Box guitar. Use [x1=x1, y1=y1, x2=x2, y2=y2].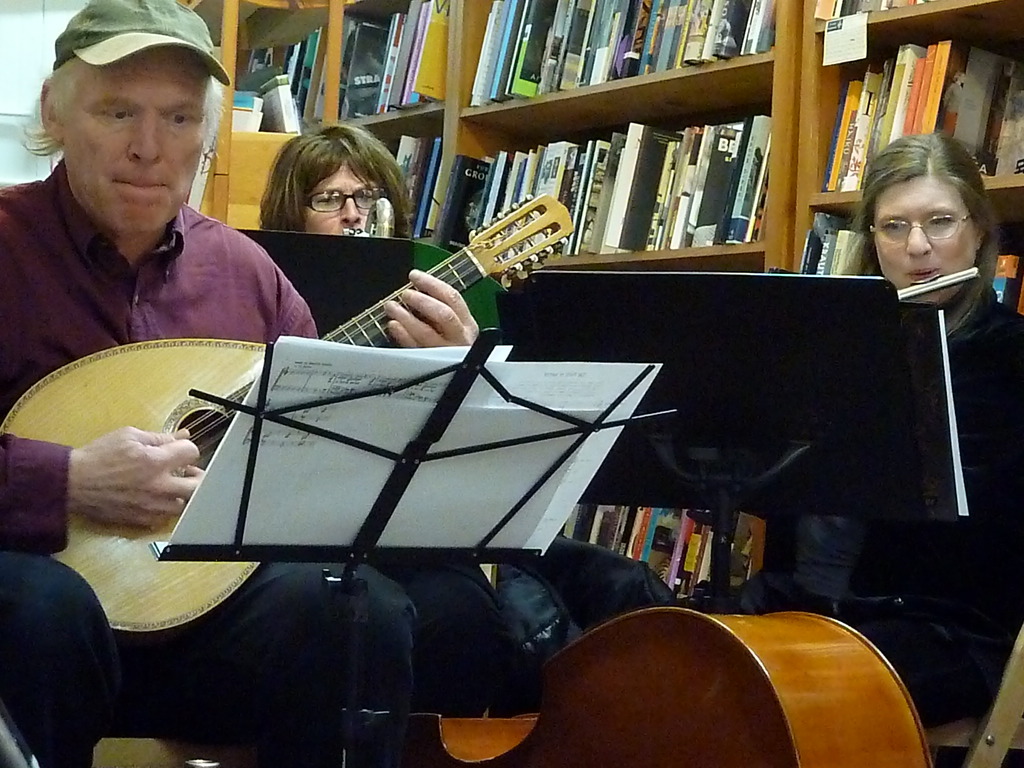
[x1=358, y1=608, x2=938, y2=767].
